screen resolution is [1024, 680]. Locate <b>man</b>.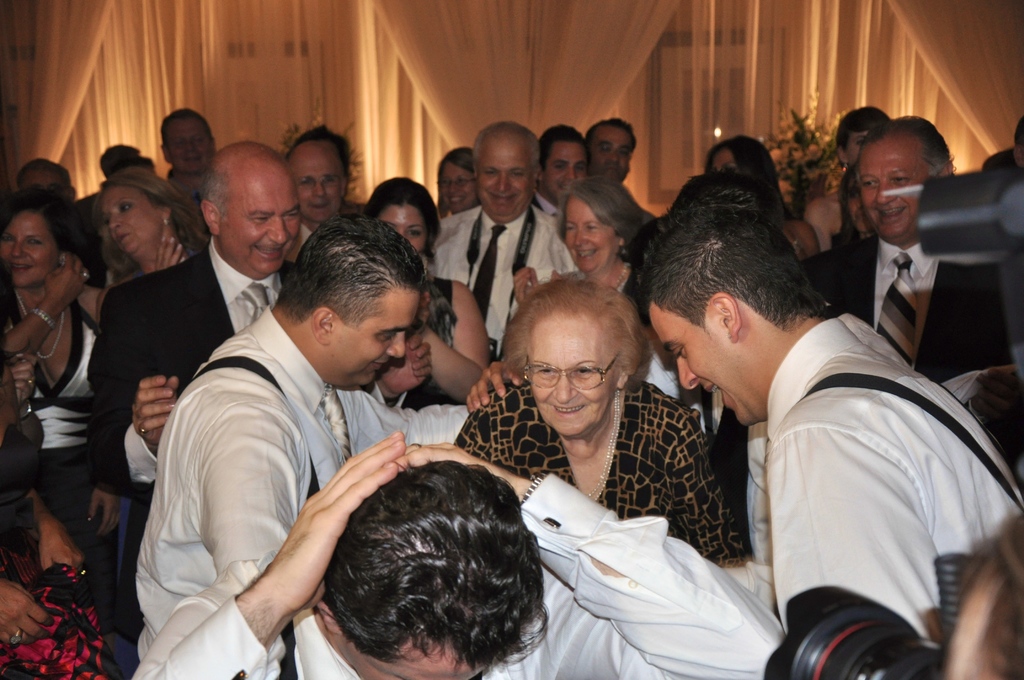
pyautogui.locateOnScreen(419, 120, 585, 360).
